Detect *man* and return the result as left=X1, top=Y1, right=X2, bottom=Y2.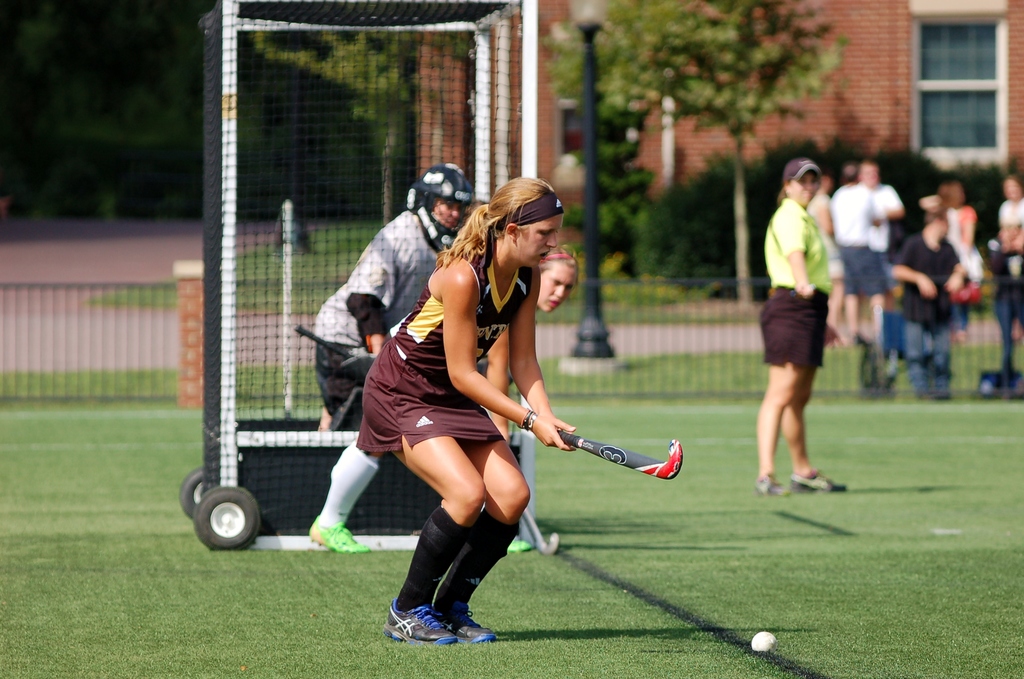
left=309, top=156, right=483, bottom=430.
